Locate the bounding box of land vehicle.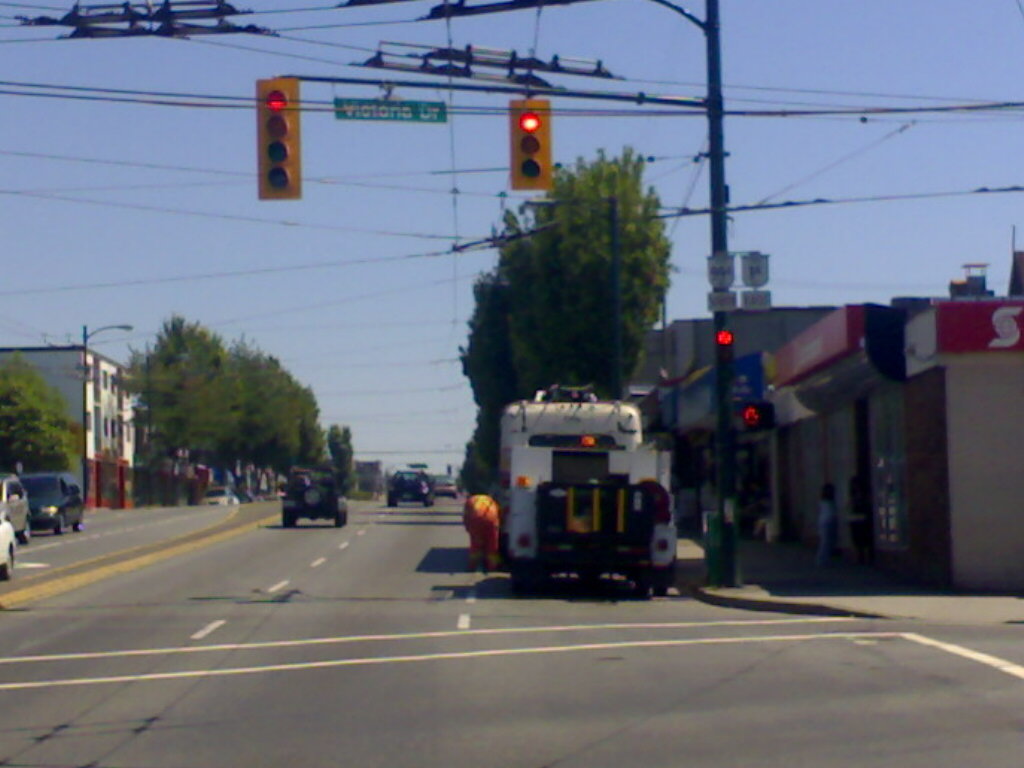
Bounding box: left=277, top=464, right=354, bottom=532.
